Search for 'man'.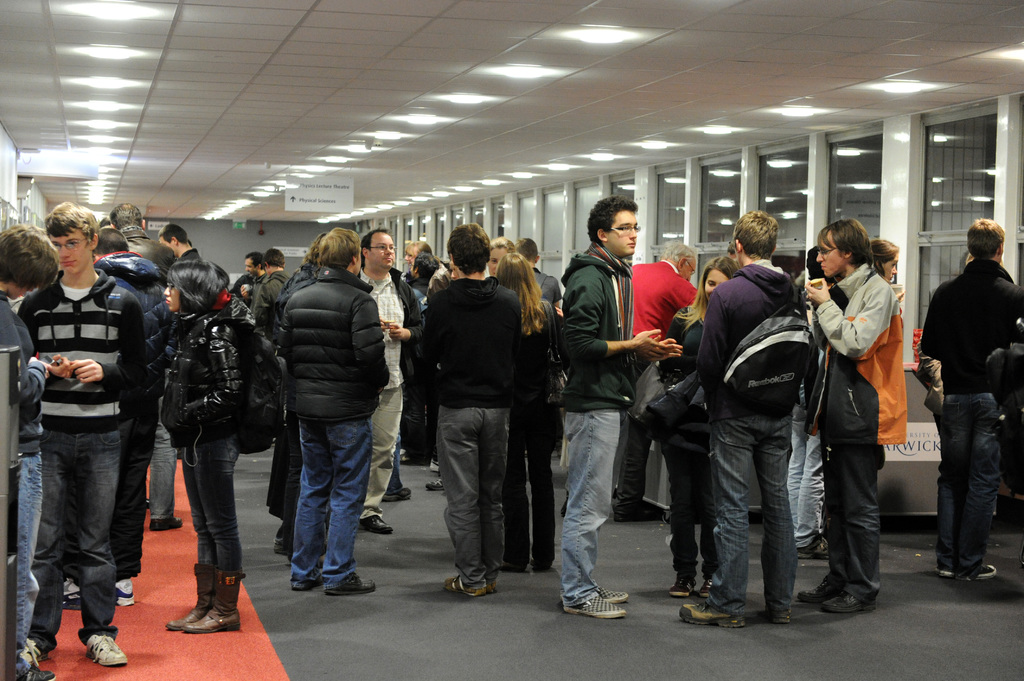
Found at Rect(412, 213, 518, 600).
